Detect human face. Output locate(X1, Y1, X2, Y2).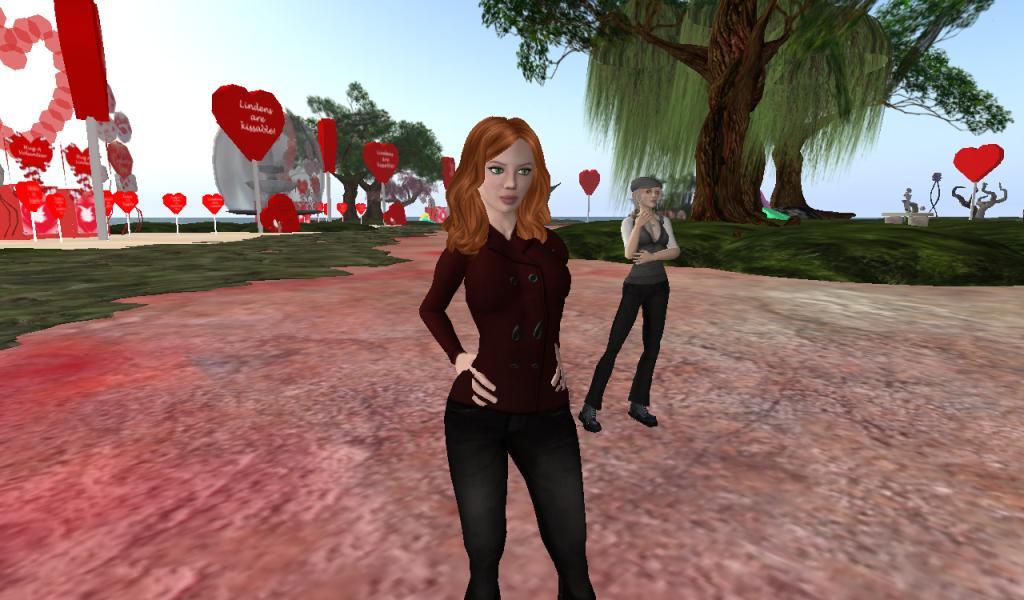
locate(478, 137, 533, 220).
